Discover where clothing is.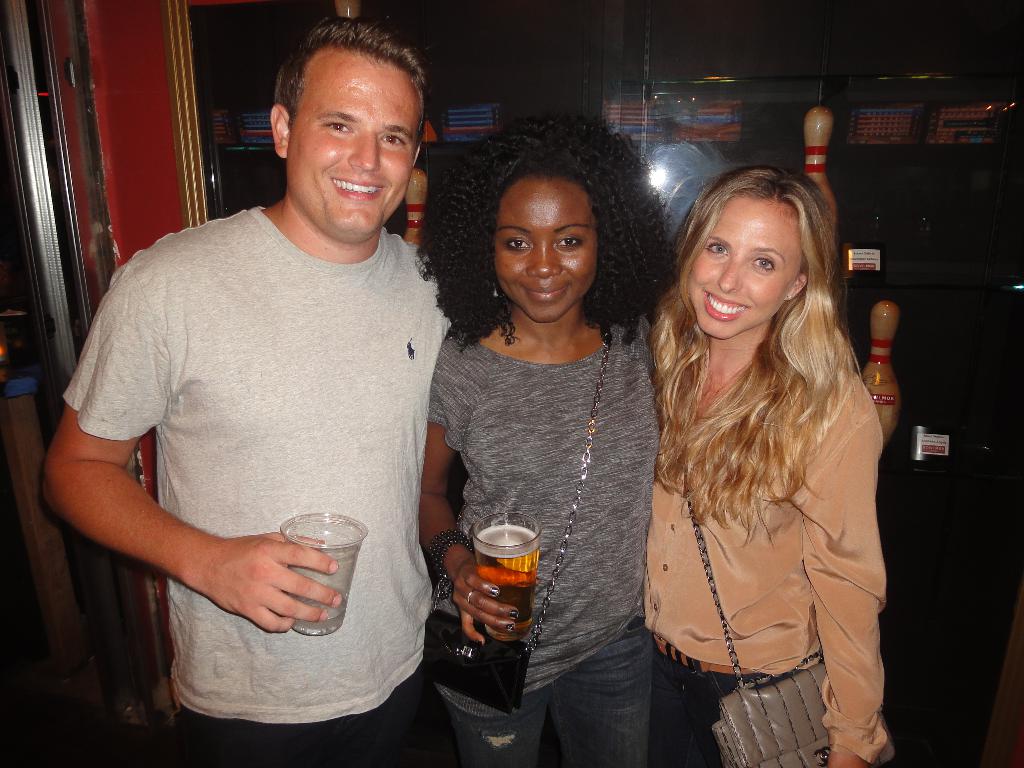
Discovered at detection(47, 205, 449, 765).
